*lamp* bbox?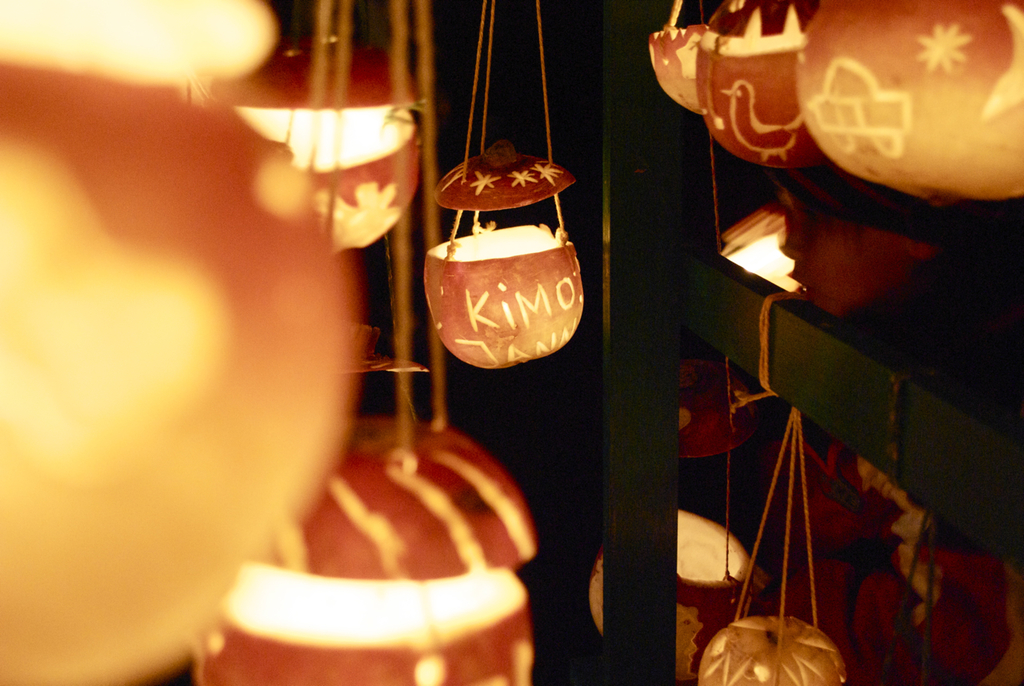
BBox(700, 291, 847, 685)
